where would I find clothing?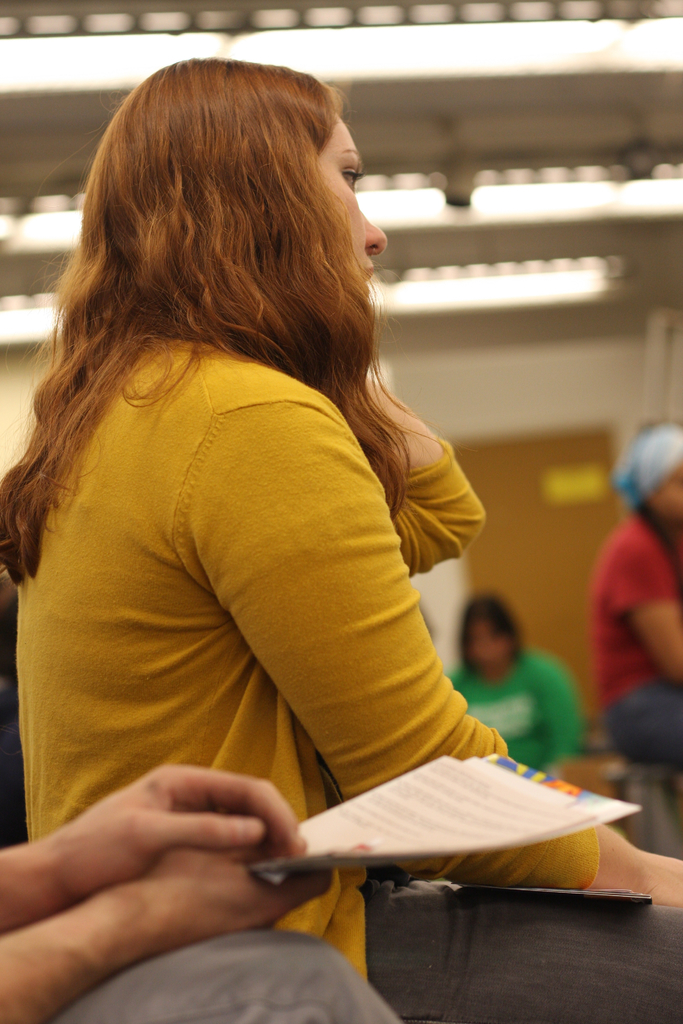
At [x1=19, y1=186, x2=556, y2=936].
